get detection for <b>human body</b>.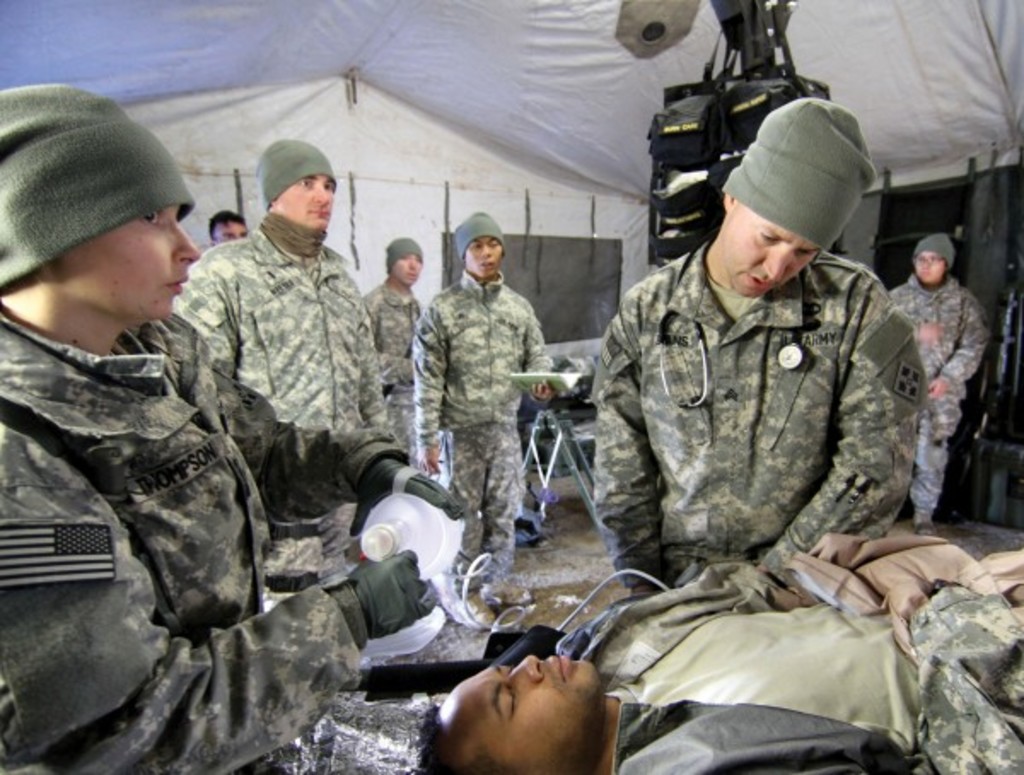
Detection: locate(420, 538, 1019, 765).
